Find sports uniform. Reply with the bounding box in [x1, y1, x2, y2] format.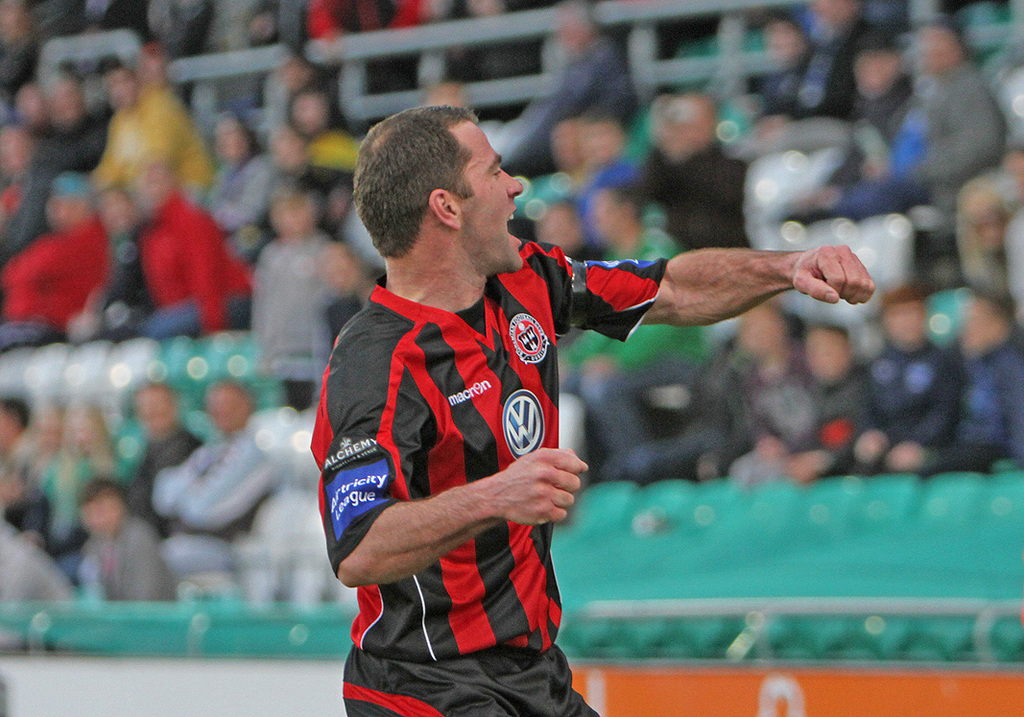
[307, 224, 684, 715].
